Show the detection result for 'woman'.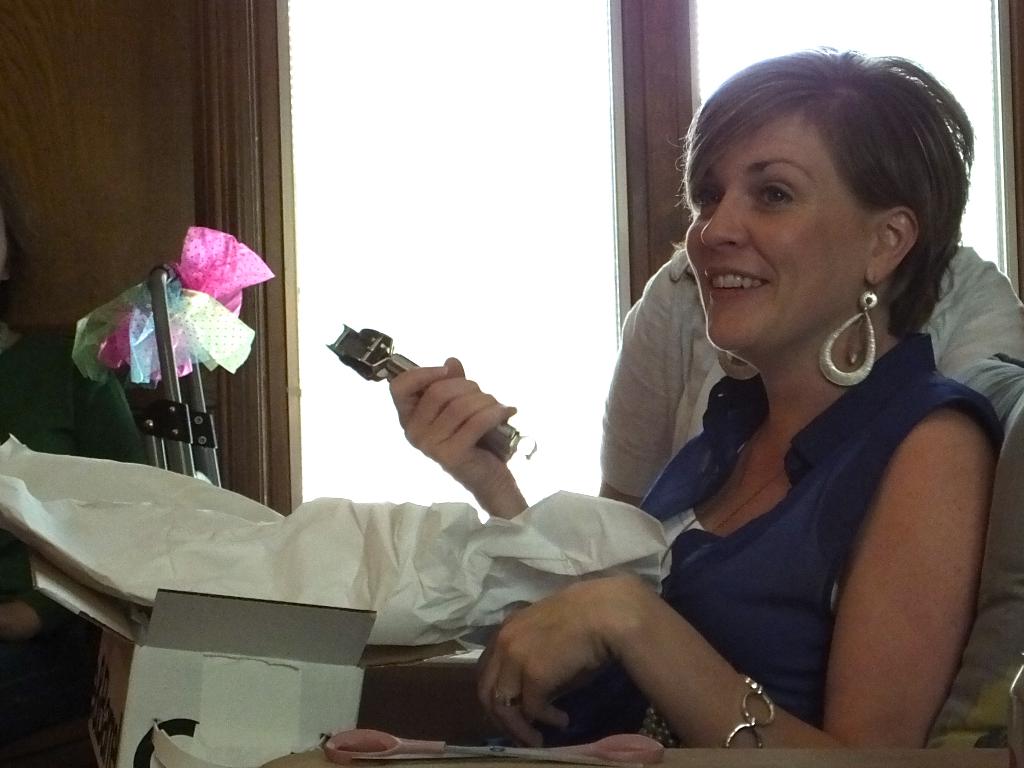
501 40 1014 764.
